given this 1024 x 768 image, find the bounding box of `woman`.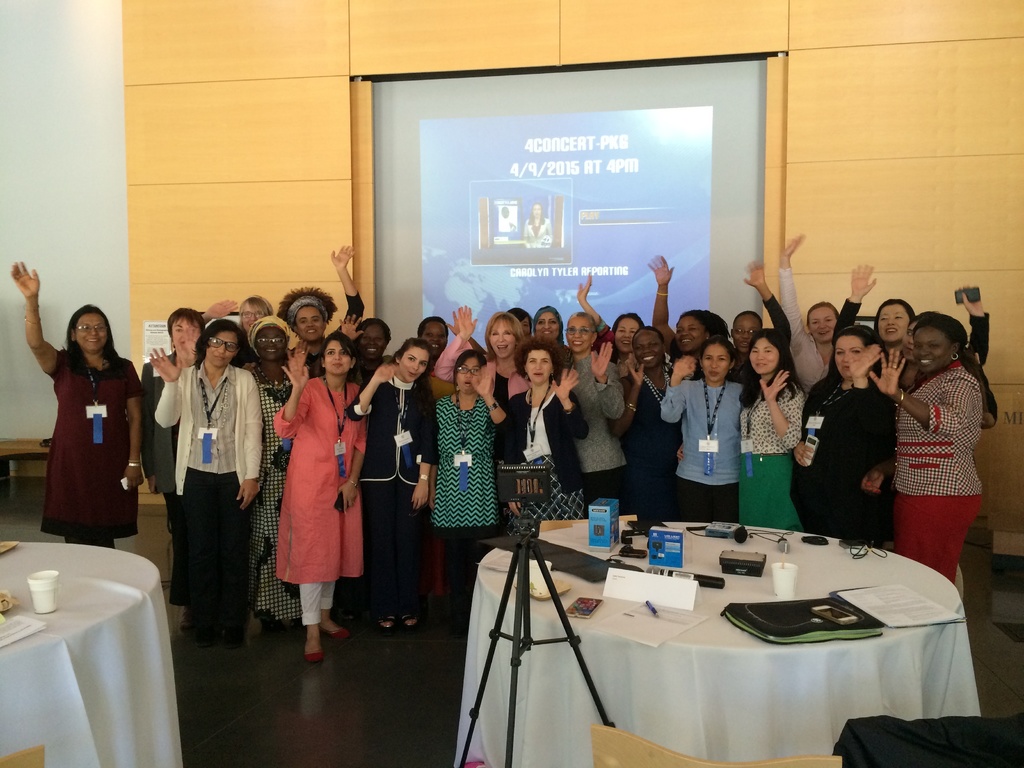
[left=733, top=322, right=806, bottom=530].
